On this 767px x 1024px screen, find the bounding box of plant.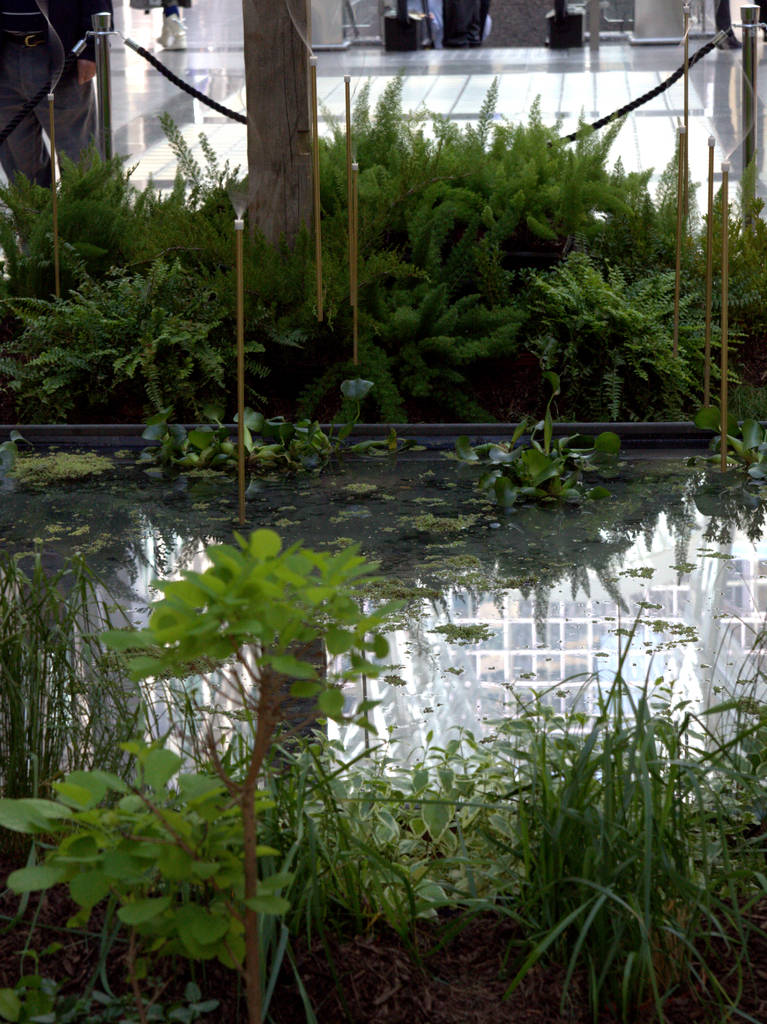
Bounding box: 140, 374, 379, 494.
